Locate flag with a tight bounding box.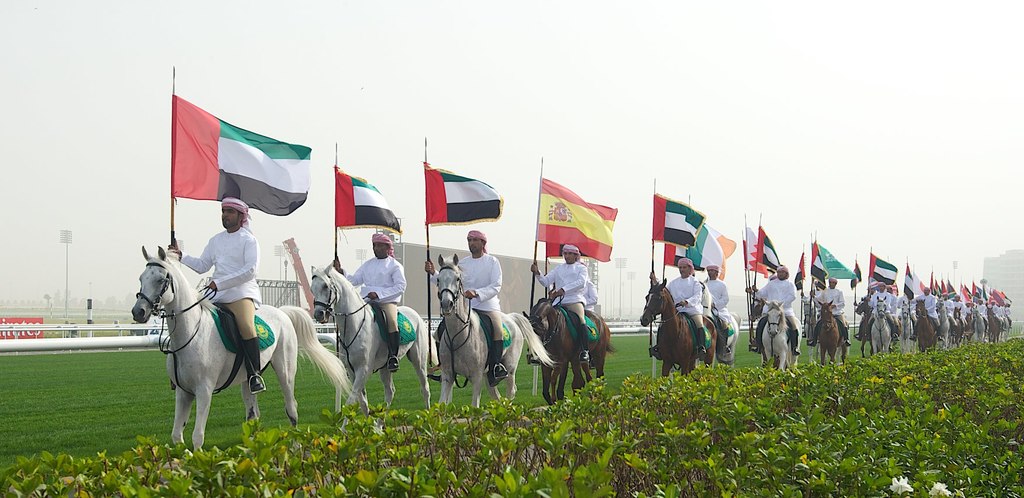
<box>851,264,858,289</box>.
